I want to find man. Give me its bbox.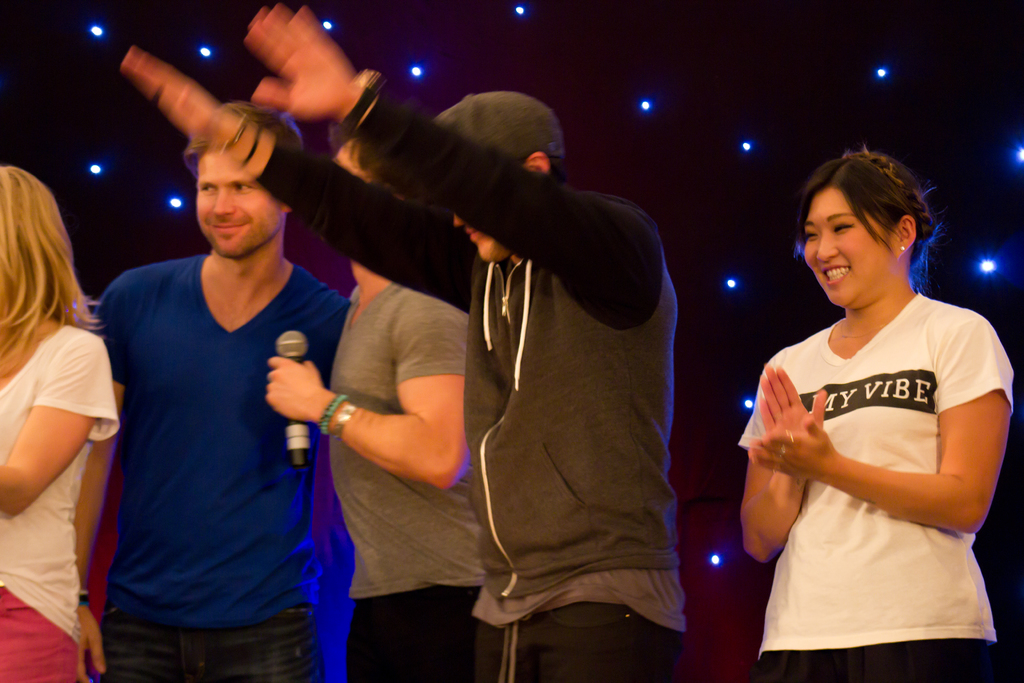
{"x1": 131, "y1": 1, "x2": 688, "y2": 682}.
